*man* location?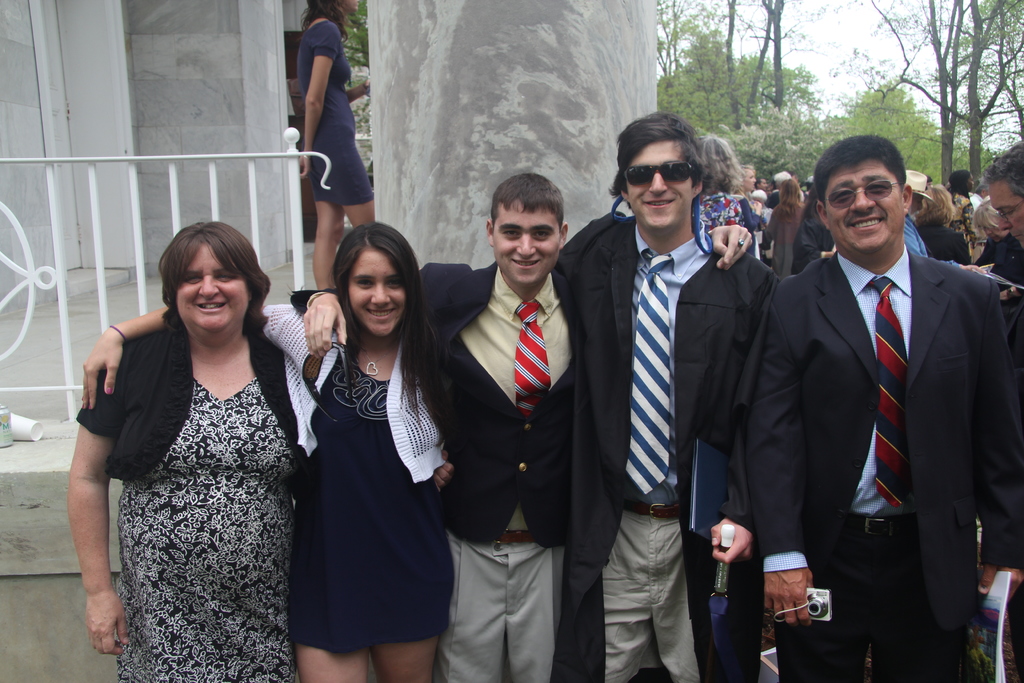
[x1=291, y1=172, x2=755, y2=682]
